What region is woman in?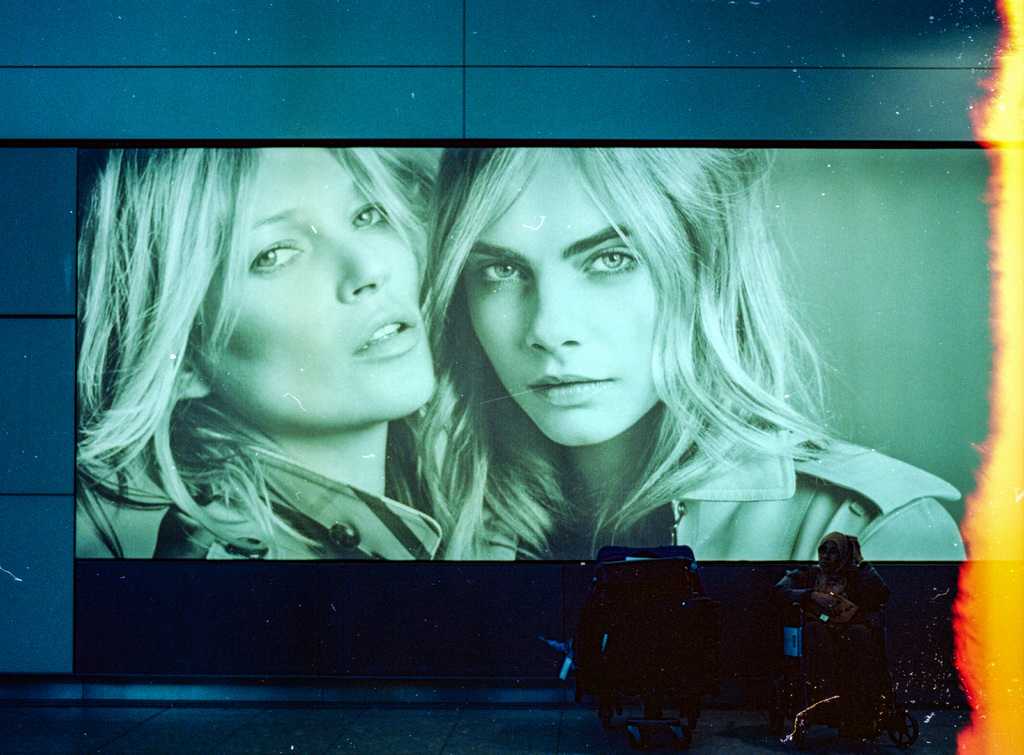
bbox(64, 140, 502, 560).
